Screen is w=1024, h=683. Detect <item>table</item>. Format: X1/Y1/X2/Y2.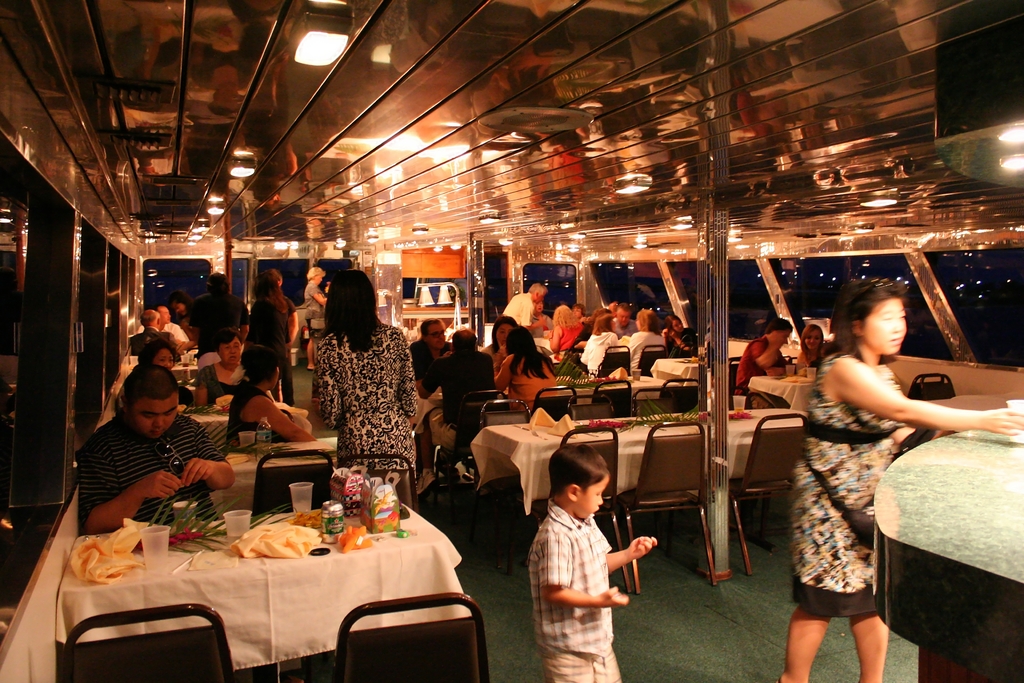
652/350/703/387.
